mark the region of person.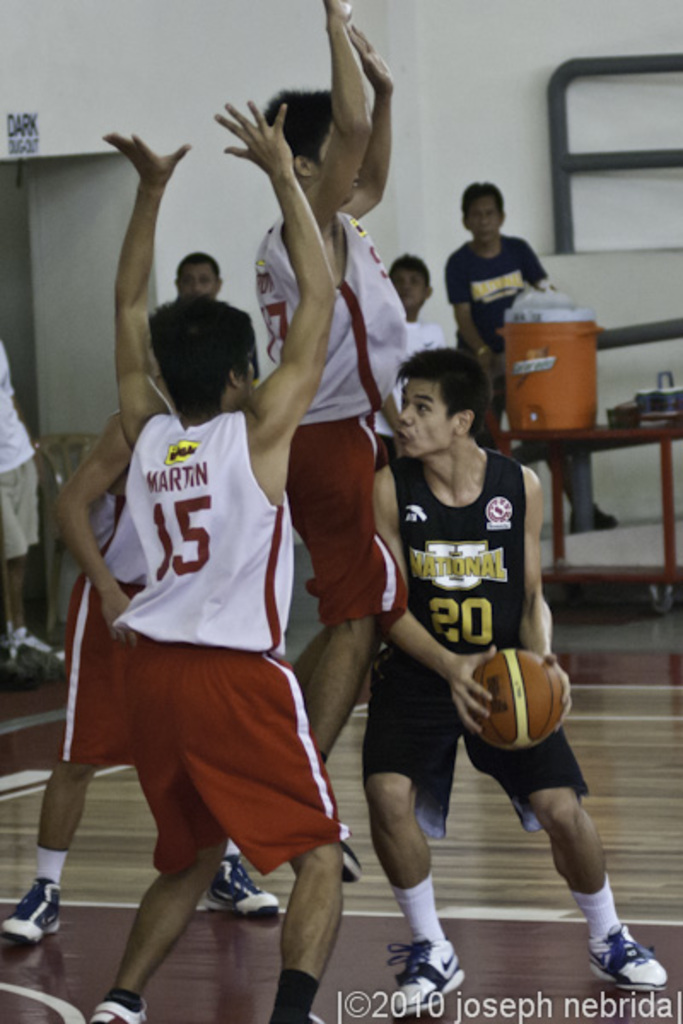
Region: Rect(87, 102, 340, 1022).
